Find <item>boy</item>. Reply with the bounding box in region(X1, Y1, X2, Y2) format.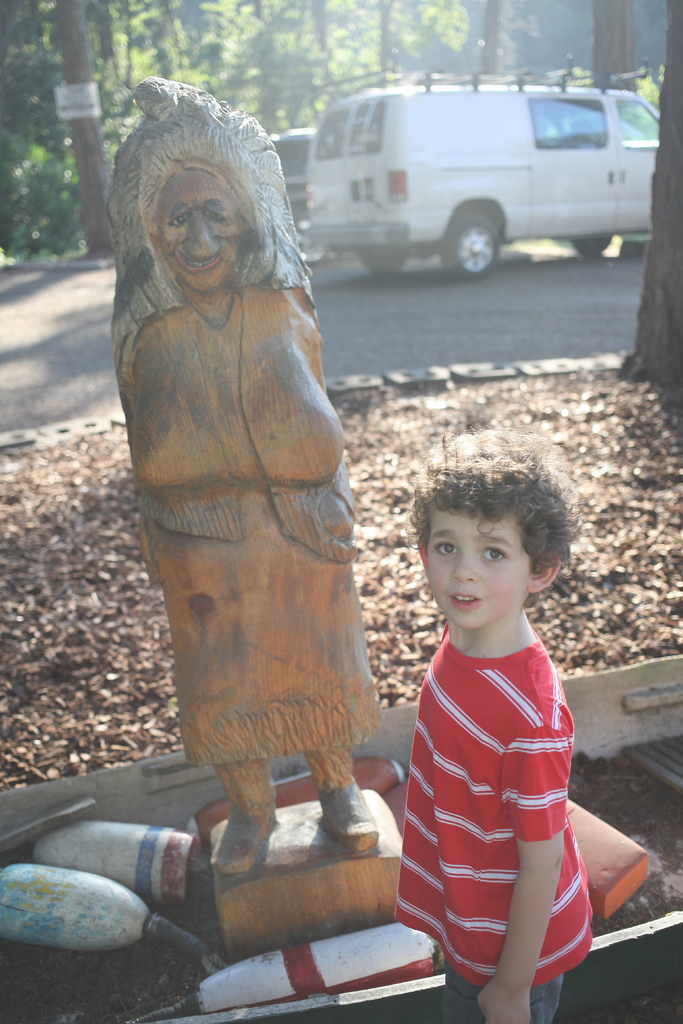
region(387, 413, 595, 1023).
